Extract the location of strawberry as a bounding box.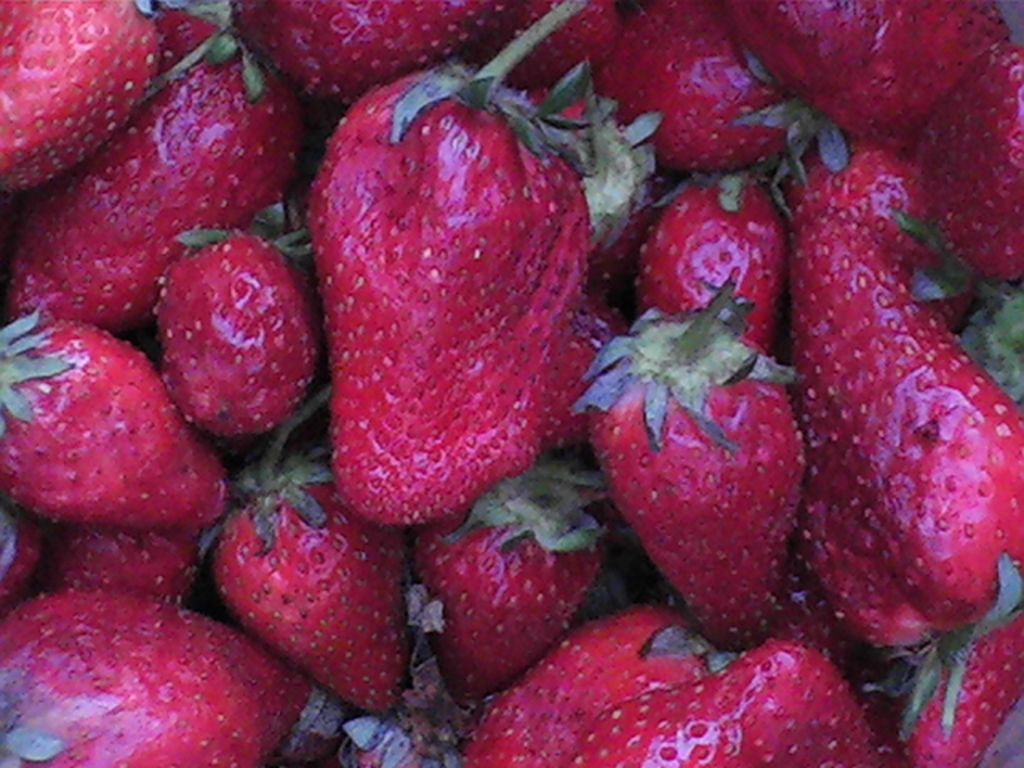
x1=576, y1=283, x2=803, y2=643.
